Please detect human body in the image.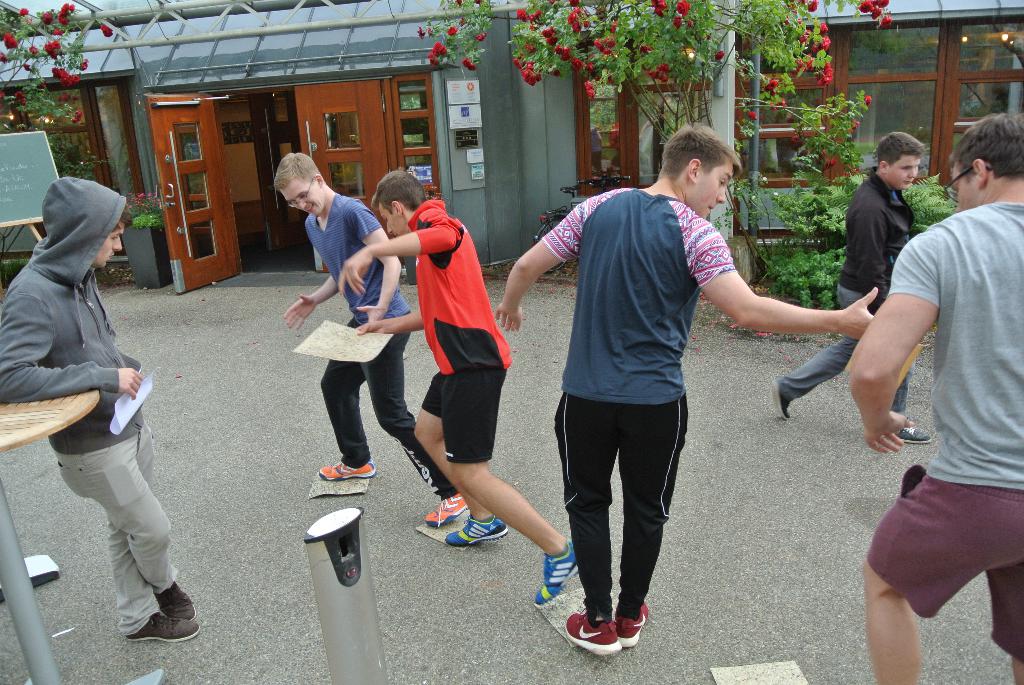
region(0, 254, 219, 659).
